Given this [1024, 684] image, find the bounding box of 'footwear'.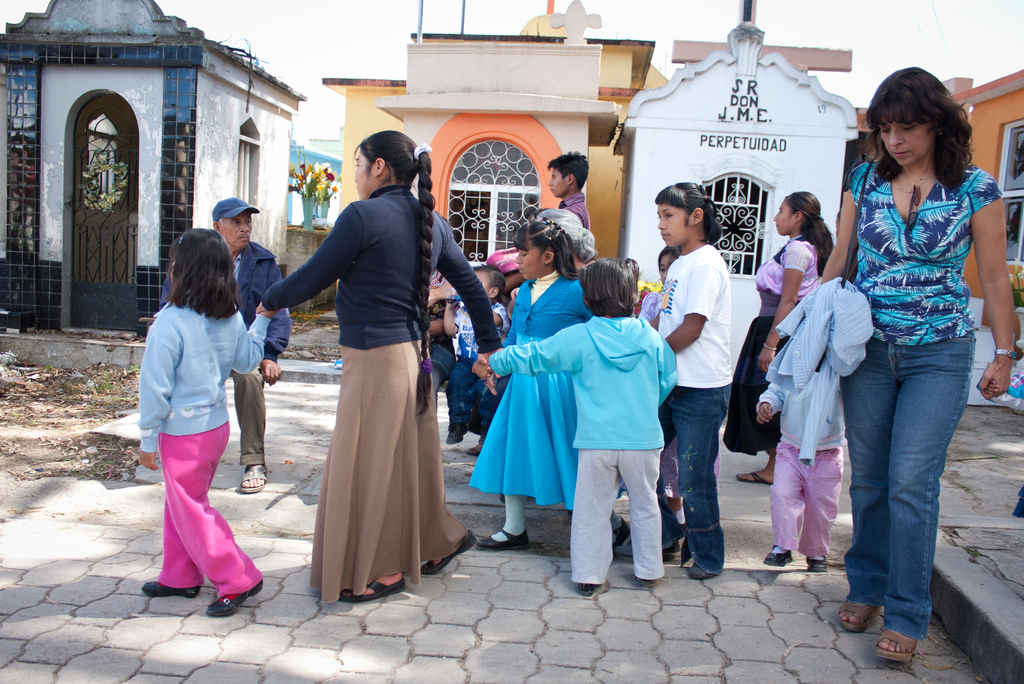
BBox(838, 599, 883, 635).
